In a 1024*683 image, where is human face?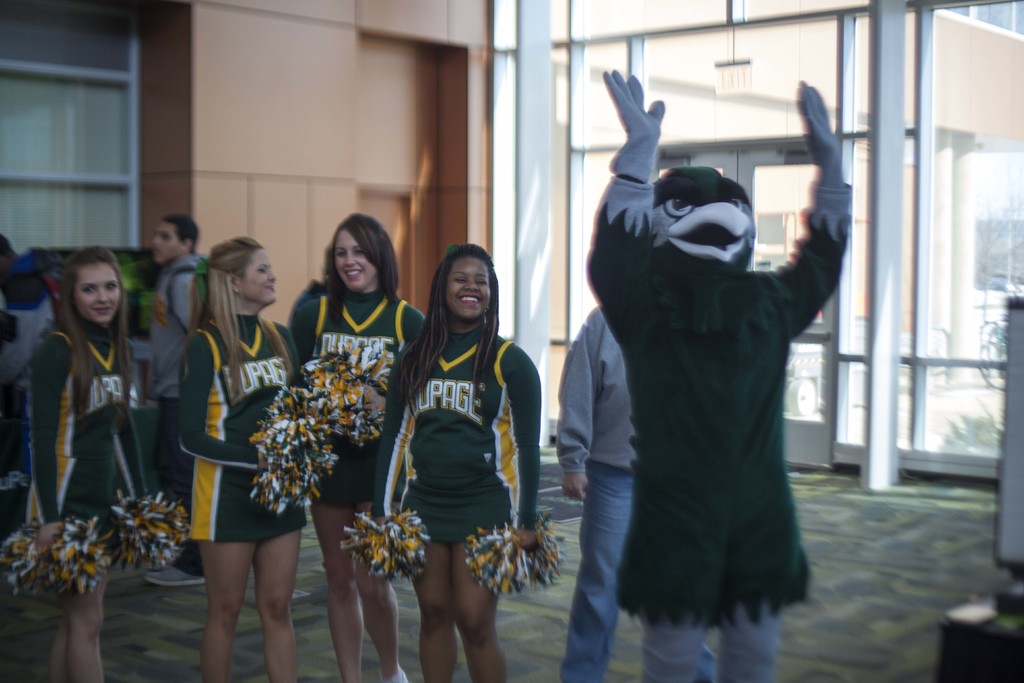
left=447, top=254, right=493, bottom=321.
